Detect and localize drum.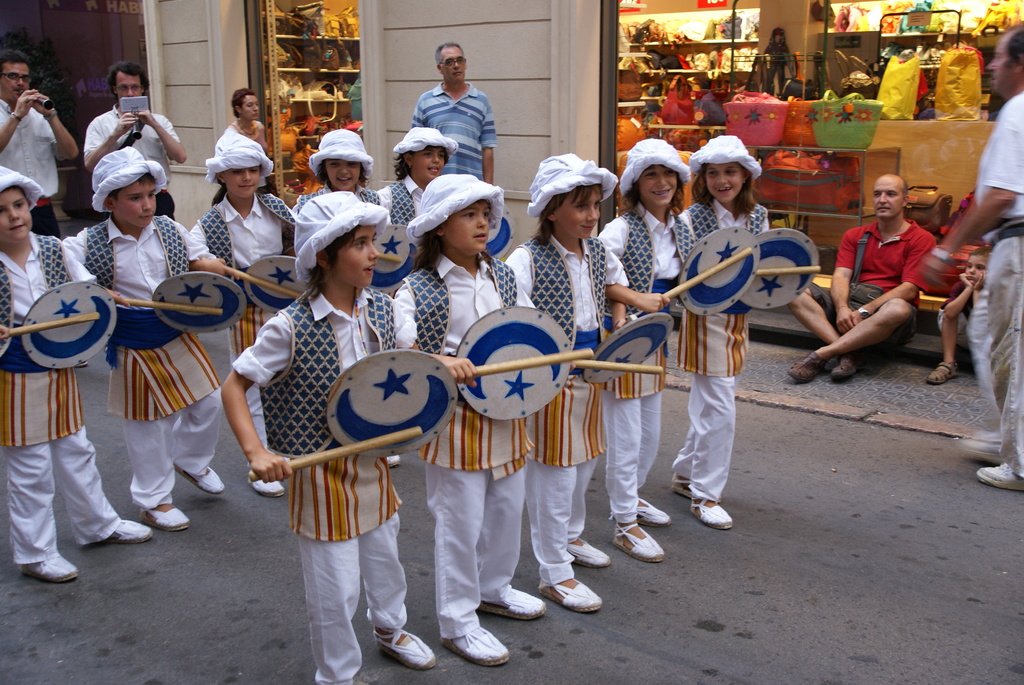
Localized at <box>20,280,118,367</box>.
